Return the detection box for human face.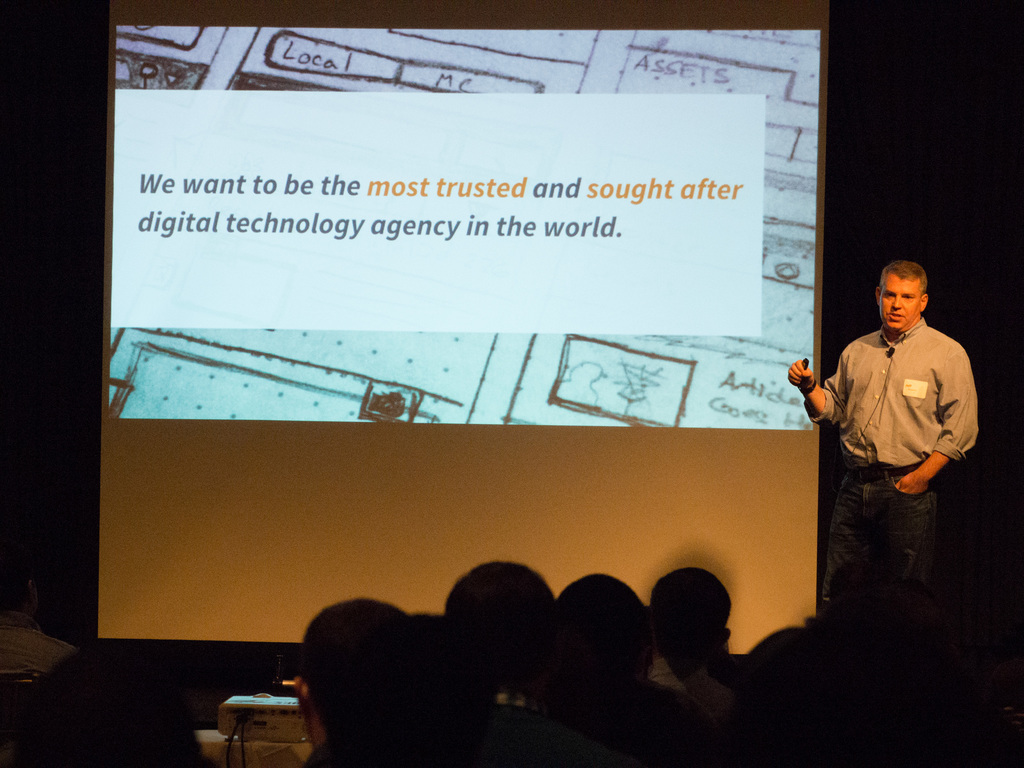
[left=877, top=275, right=920, bottom=329].
